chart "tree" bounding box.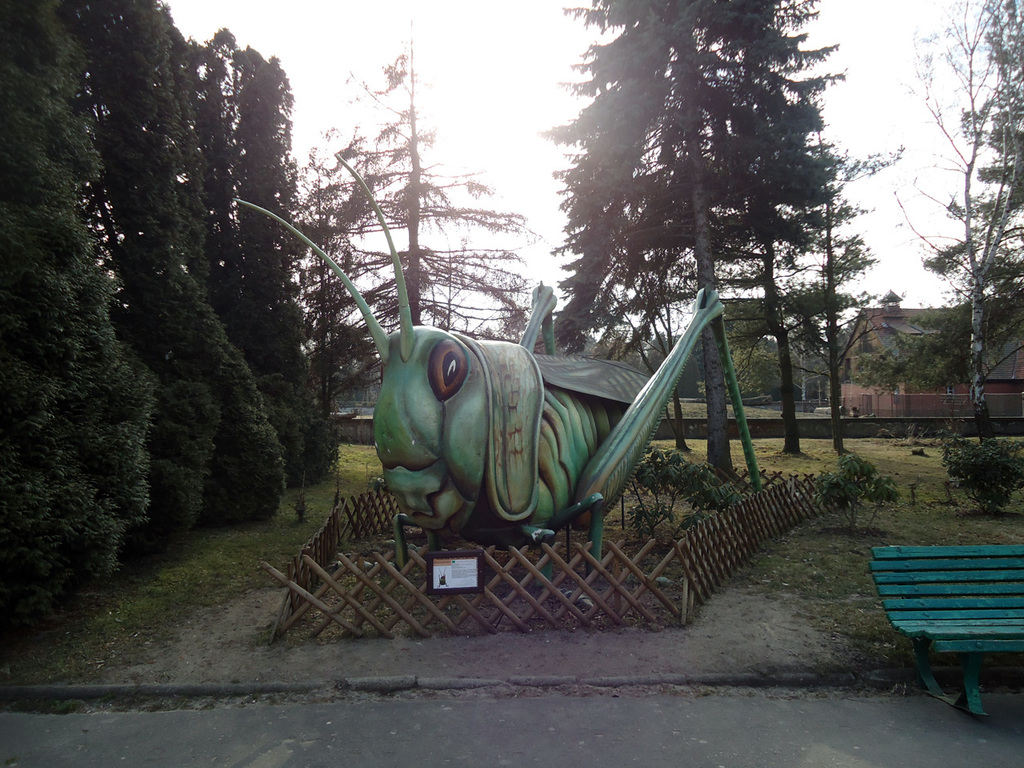
Charted: locate(845, 346, 927, 414).
